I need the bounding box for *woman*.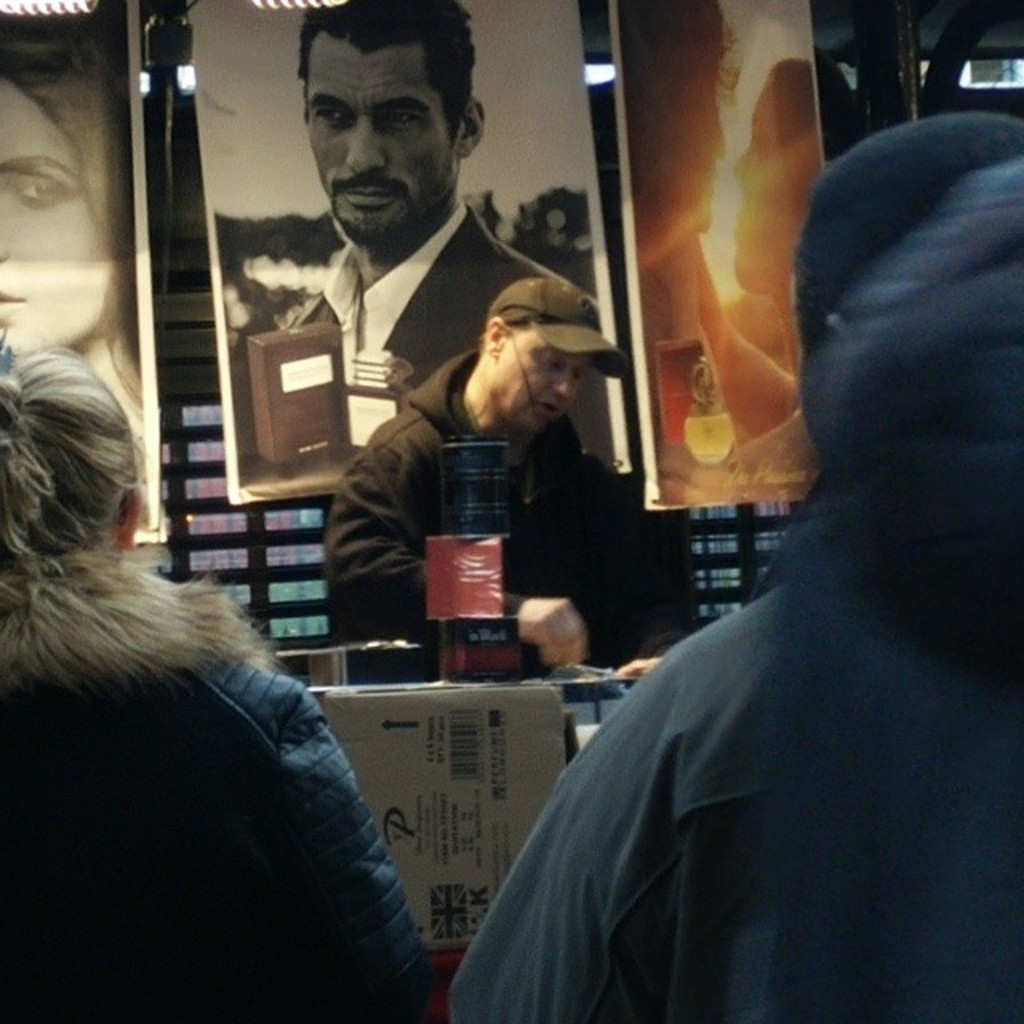
Here it is: (0, 0, 160, 555).
